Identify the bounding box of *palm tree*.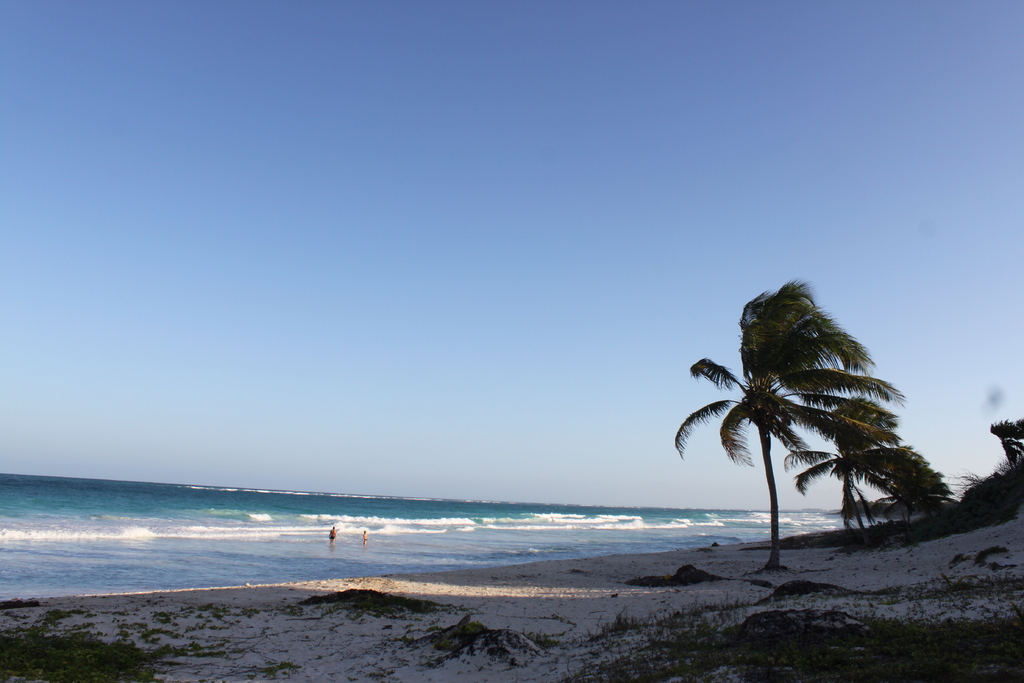
[685, 307, 911, 580].
